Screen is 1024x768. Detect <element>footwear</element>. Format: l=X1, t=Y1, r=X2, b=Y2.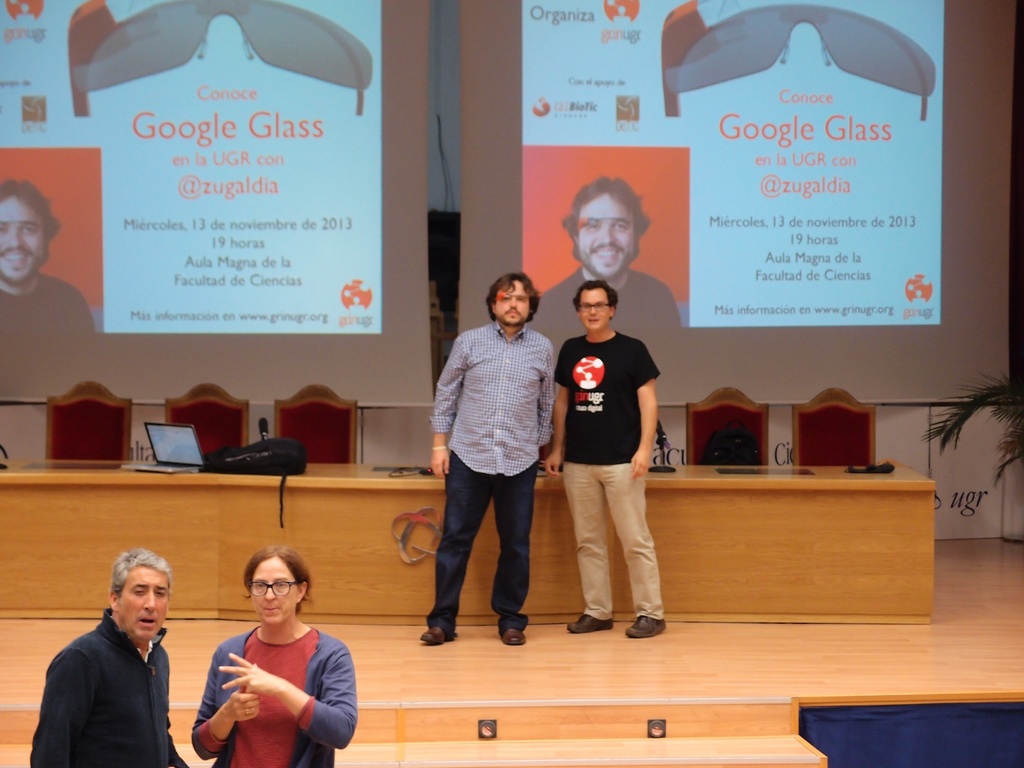
l=419, t=627, r=451, b=643.
